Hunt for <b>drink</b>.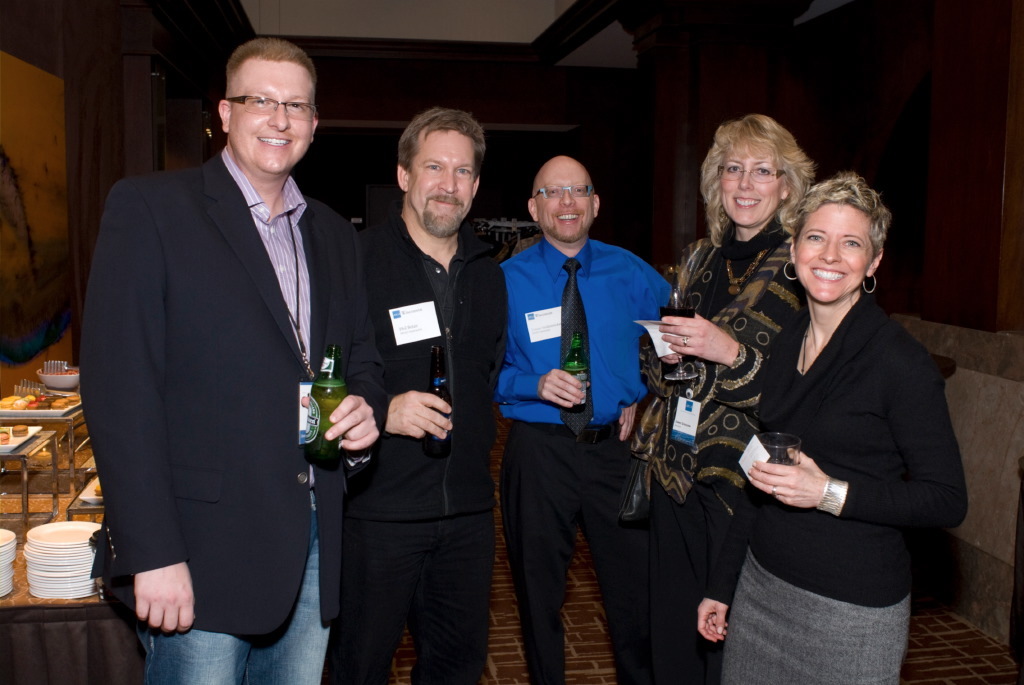
Hunted down at (x1=10, y1=520, x2=103, y2=608).
